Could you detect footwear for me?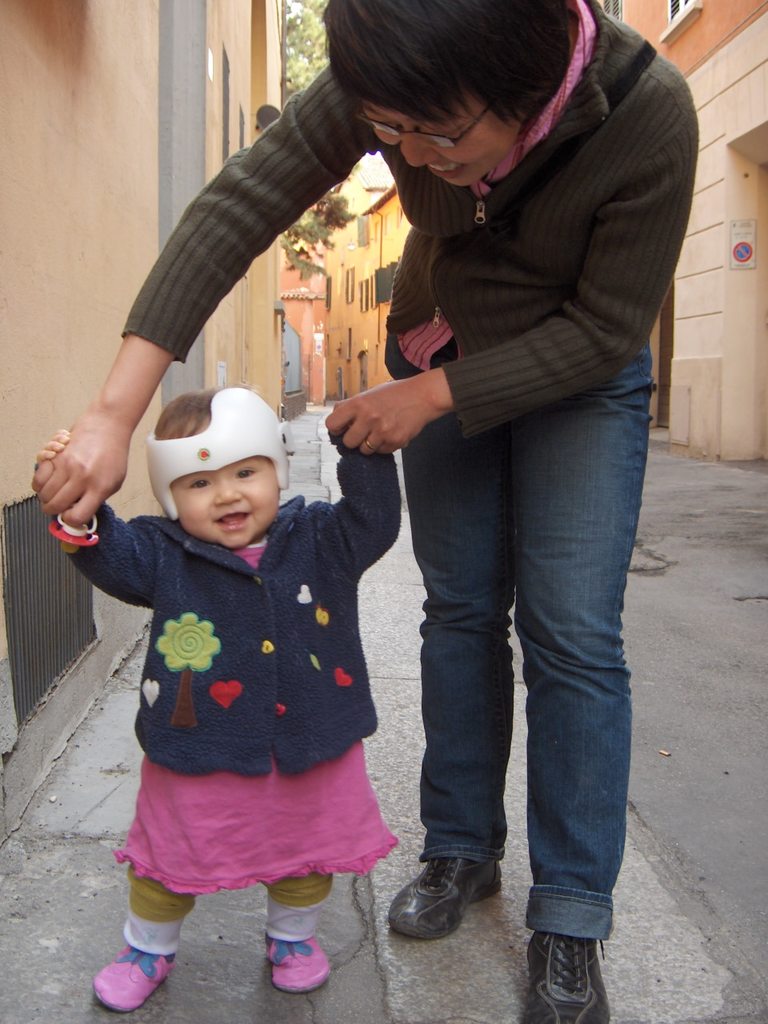
Detection result: Rect(380, 851, 499, 941).
